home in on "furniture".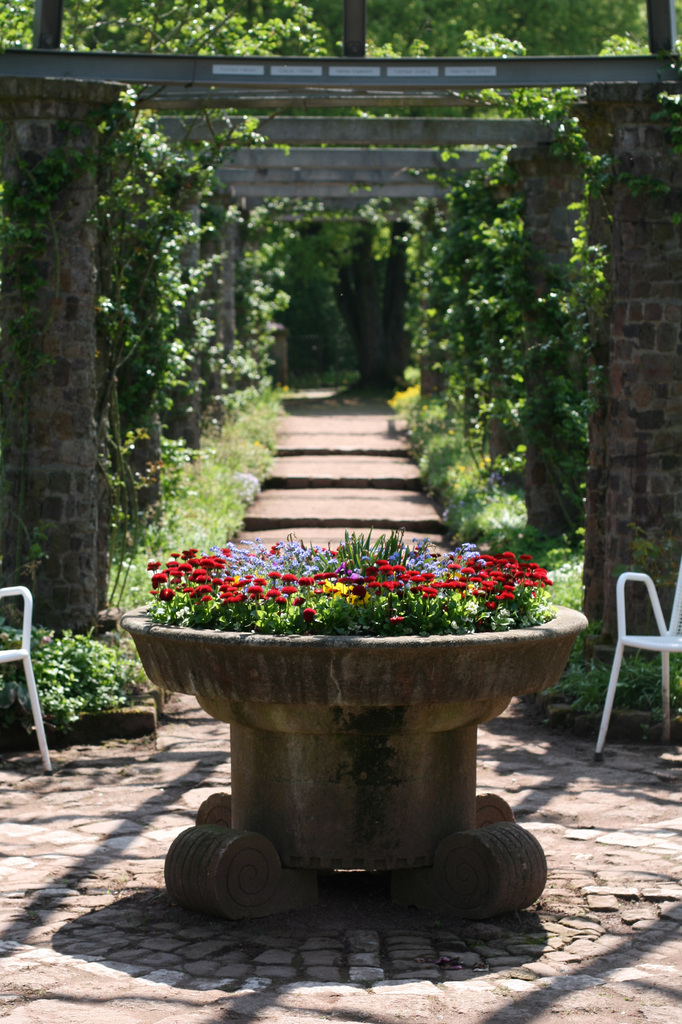
Homed in at 0 588 55 774.
